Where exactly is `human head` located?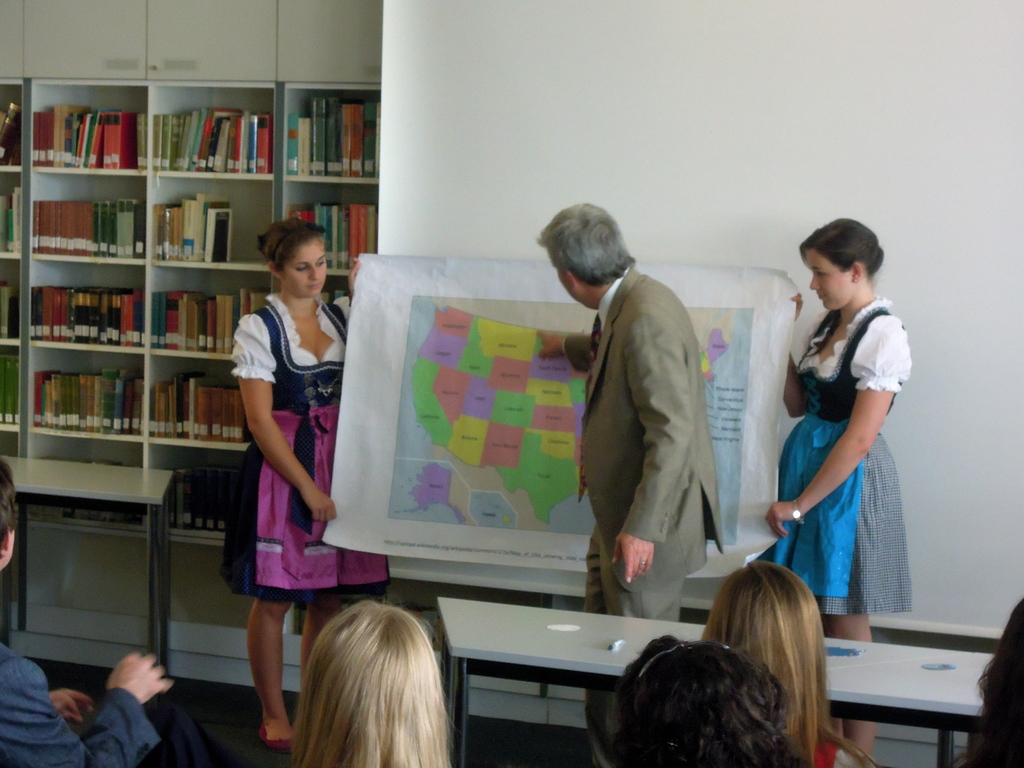
Its bounding box is (303,598,455,767).
